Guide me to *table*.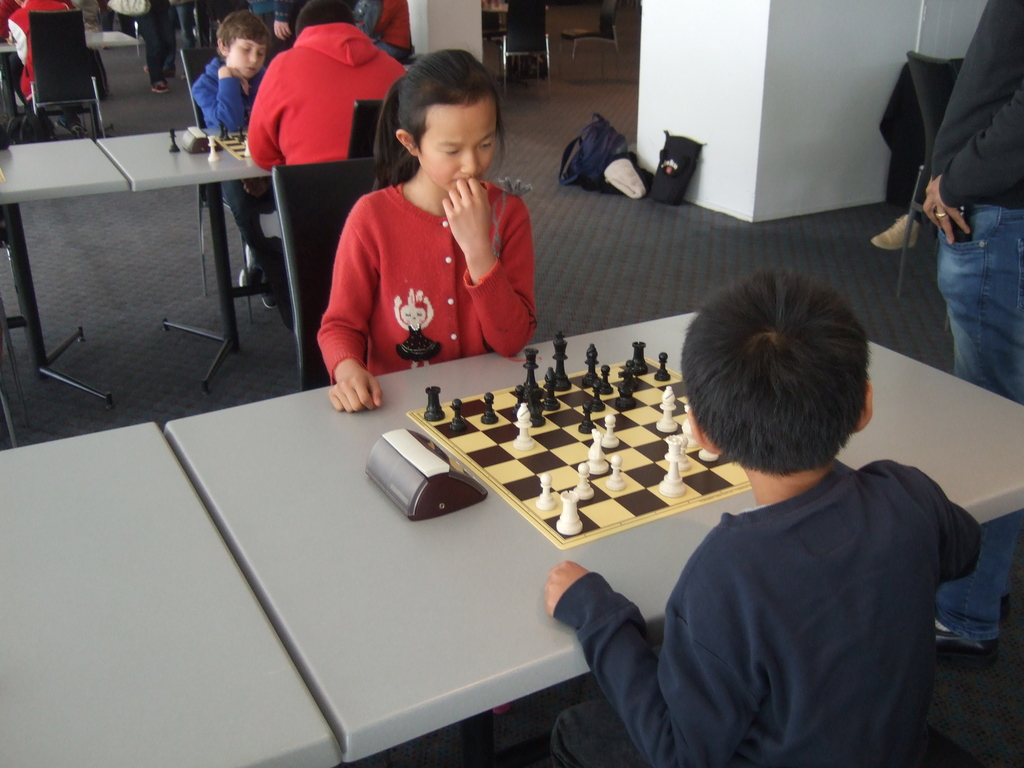
Guidance: 99,125,273,390.
